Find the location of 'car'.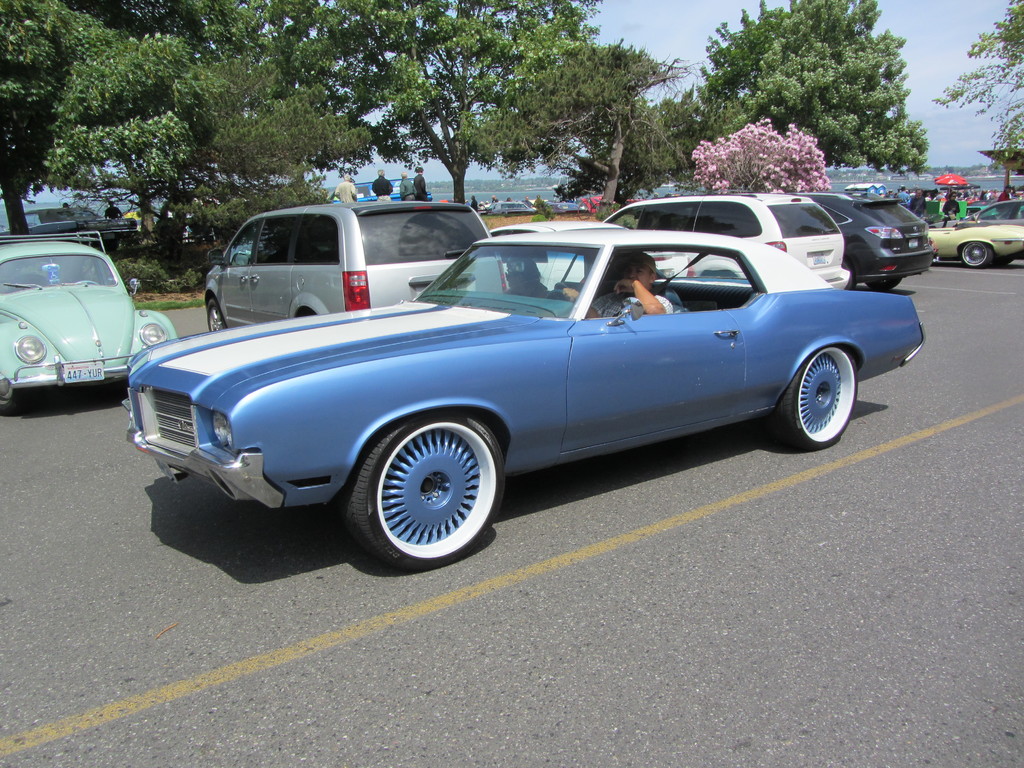
Location: left=122, top=225, right=927, bottom=569.
